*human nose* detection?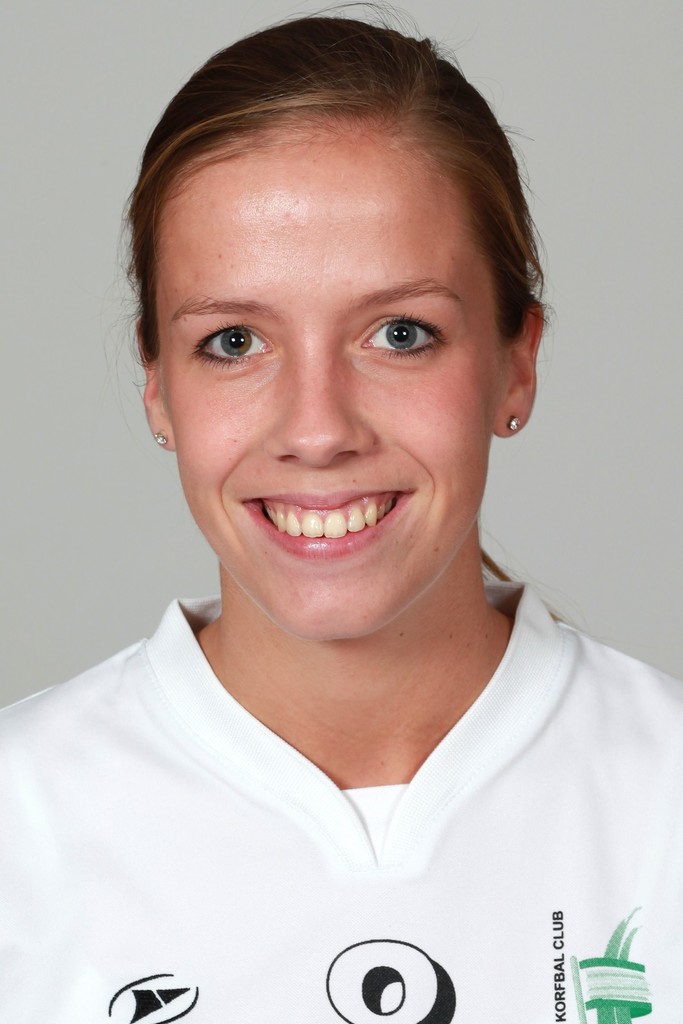
x1=266, y1=349, x2=373, y2=462
